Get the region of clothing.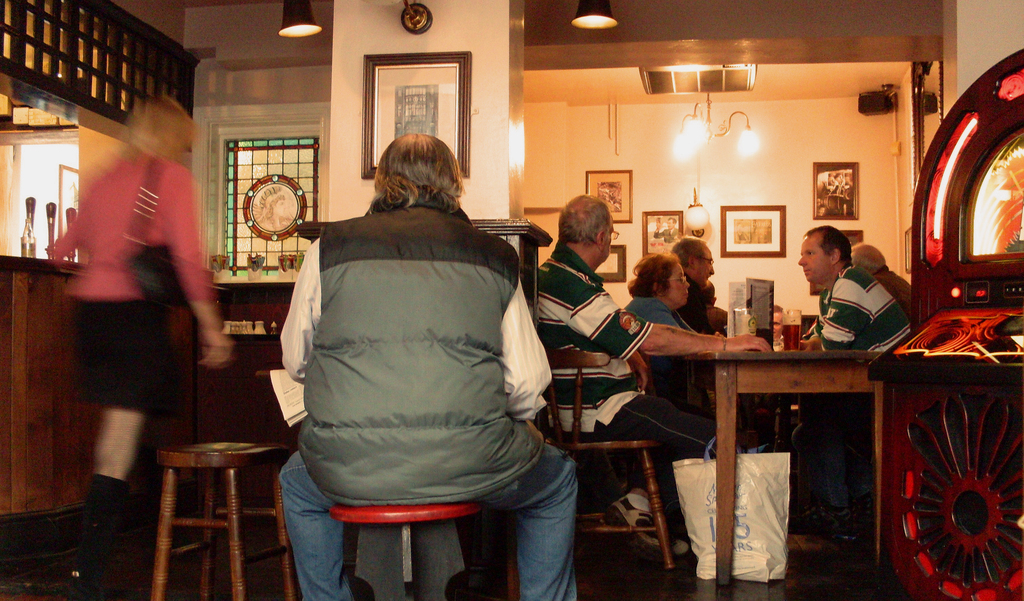
{"left": 536, "top": 242, "right": 720, "bottom": 517}.
